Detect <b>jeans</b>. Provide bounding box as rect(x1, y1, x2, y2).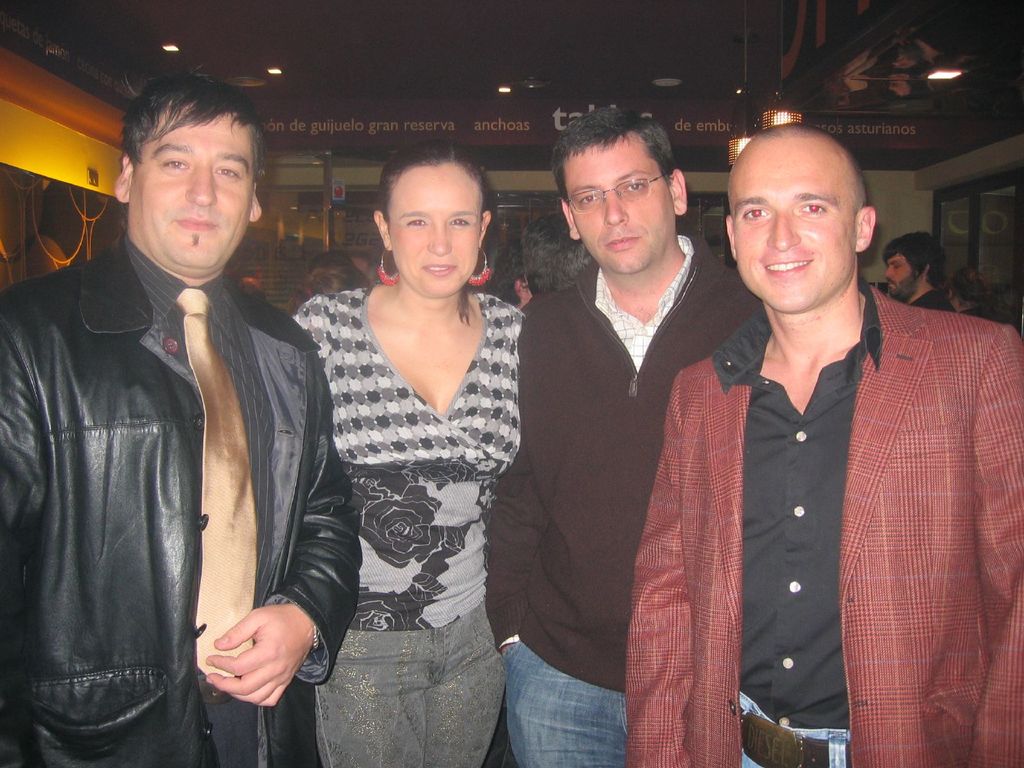
rect(310, 607, 508, 767).
